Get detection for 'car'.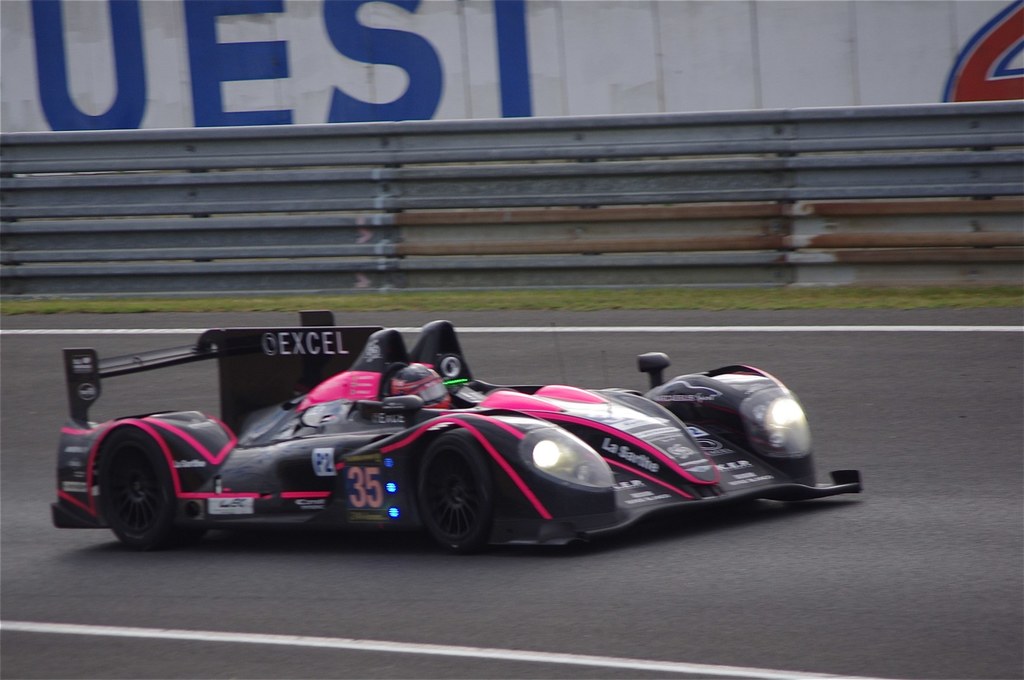
Detection: 129 356 858 556.
